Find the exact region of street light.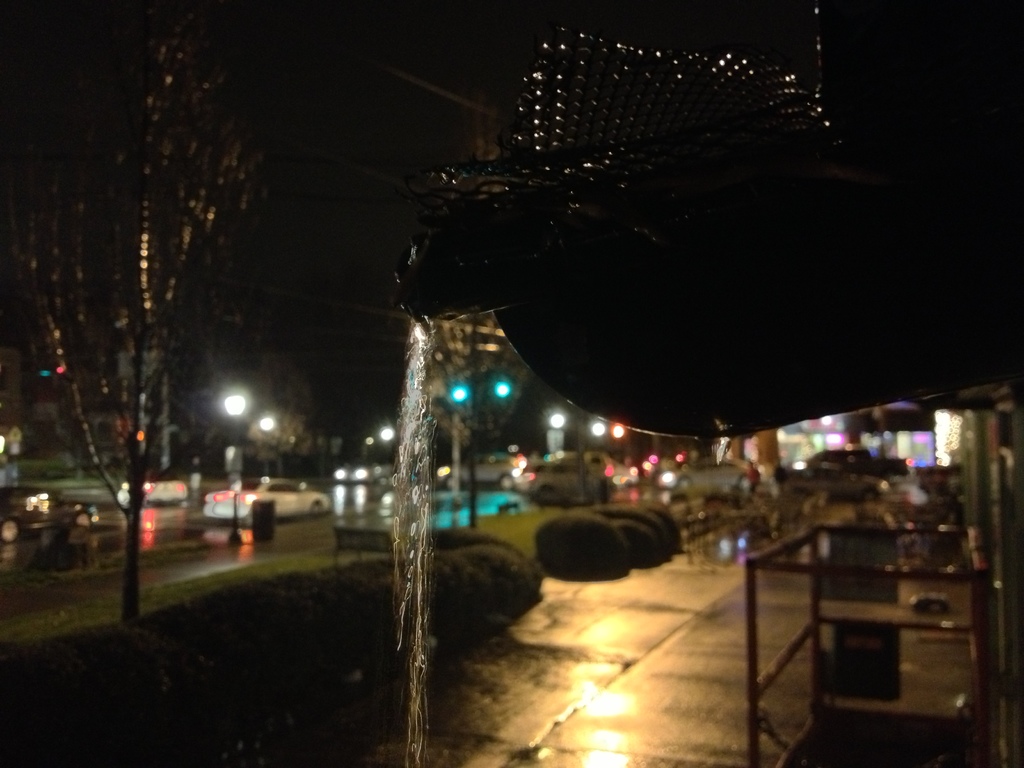
Exact region: <region>256, 410, 282, 488</region>.
